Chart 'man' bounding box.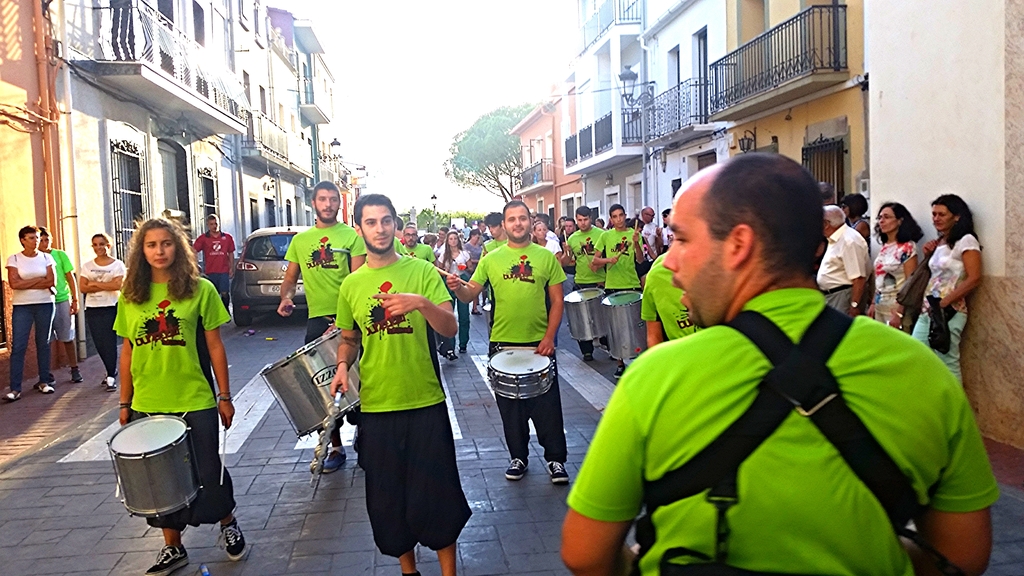
Charted: (641,205,659,264).
